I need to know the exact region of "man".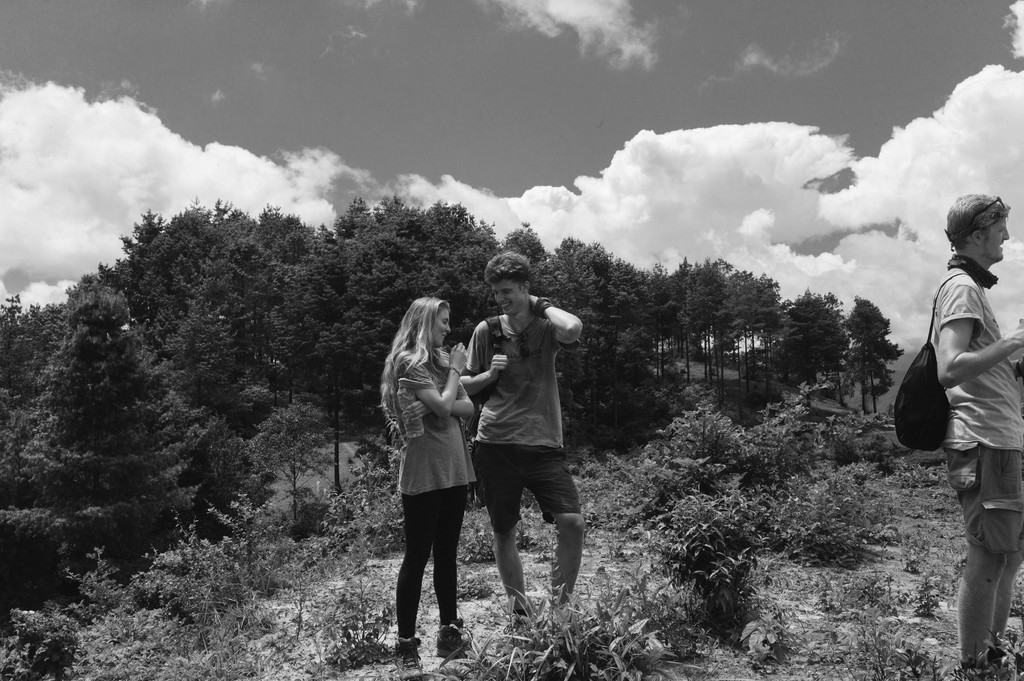
Region: bbox=[463, 253, 595, 628].
